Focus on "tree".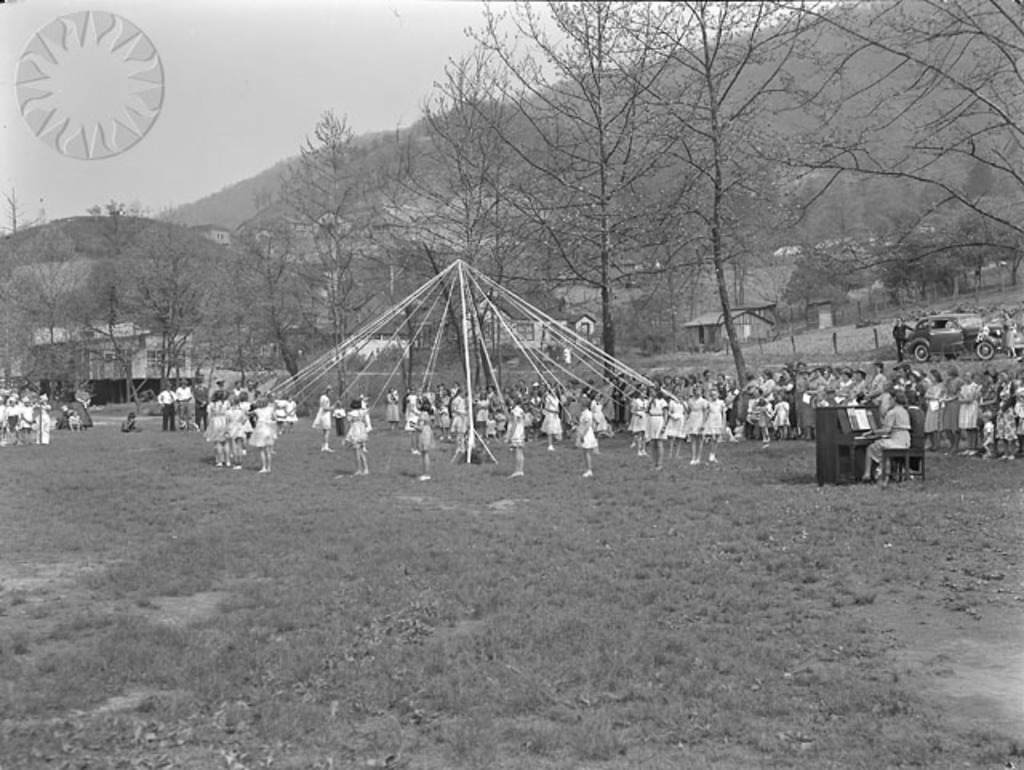
Focused at region(424, 0, 696, 423).
